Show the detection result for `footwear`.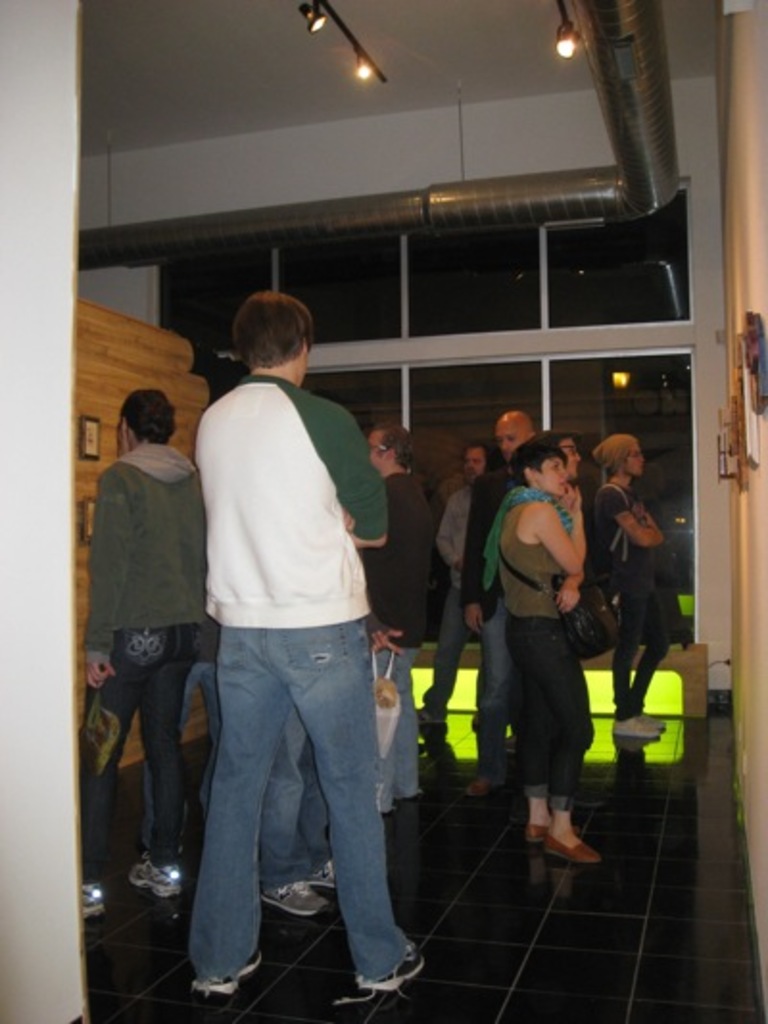
[614, 719, 659, 740].
